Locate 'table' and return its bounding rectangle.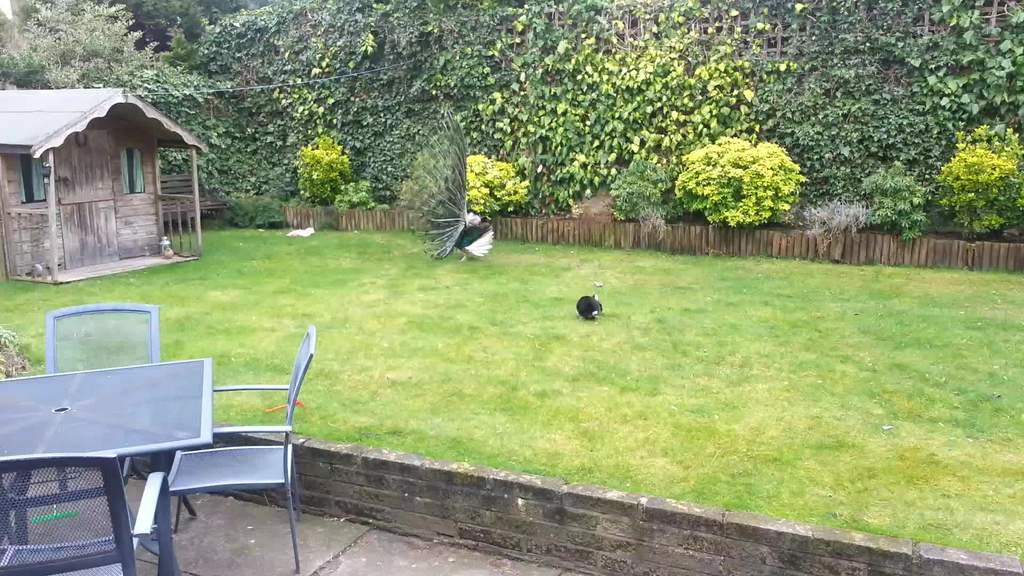
{"x1": 11, "y1": 371, "x2": 207, "y2": 548}.
